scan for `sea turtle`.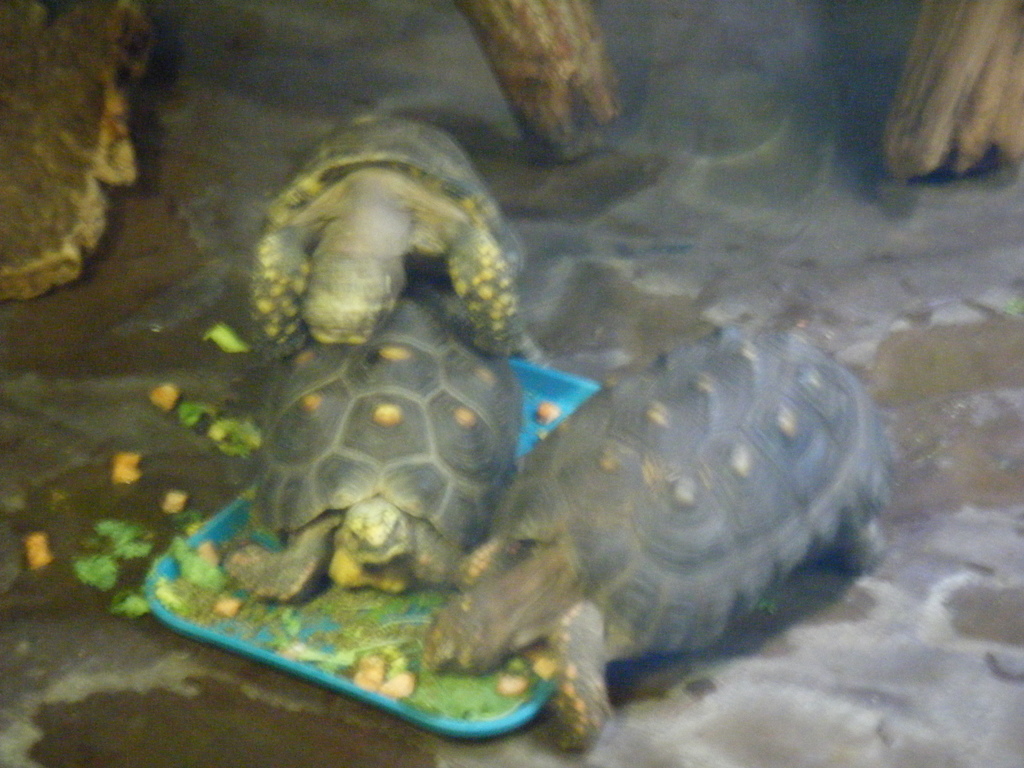
Scan result: (x1=417, y1=315, x2=903, y2=754).
